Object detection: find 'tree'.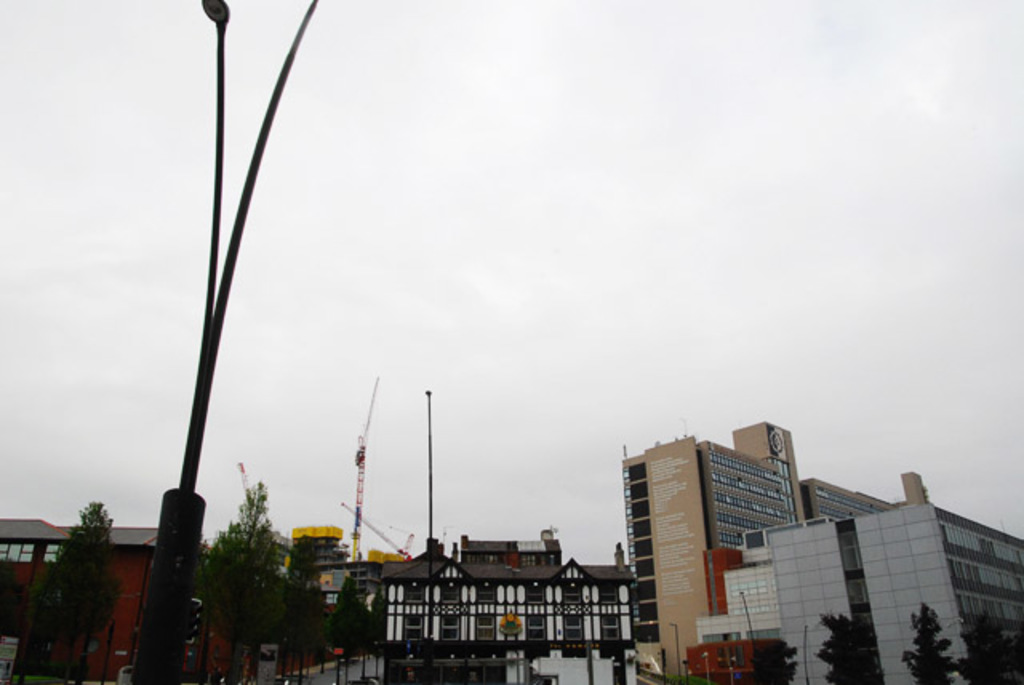
[x1=811, y1=610, x2=885, y2=683].
